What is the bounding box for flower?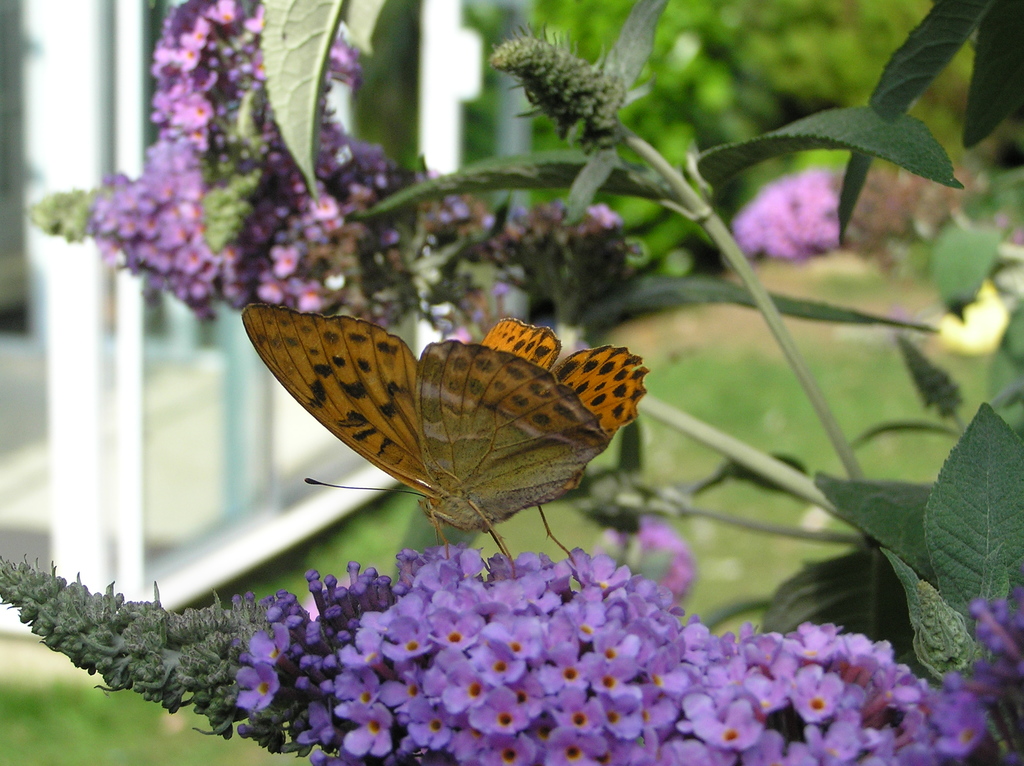
Rect(234, 660, 285, 710).
